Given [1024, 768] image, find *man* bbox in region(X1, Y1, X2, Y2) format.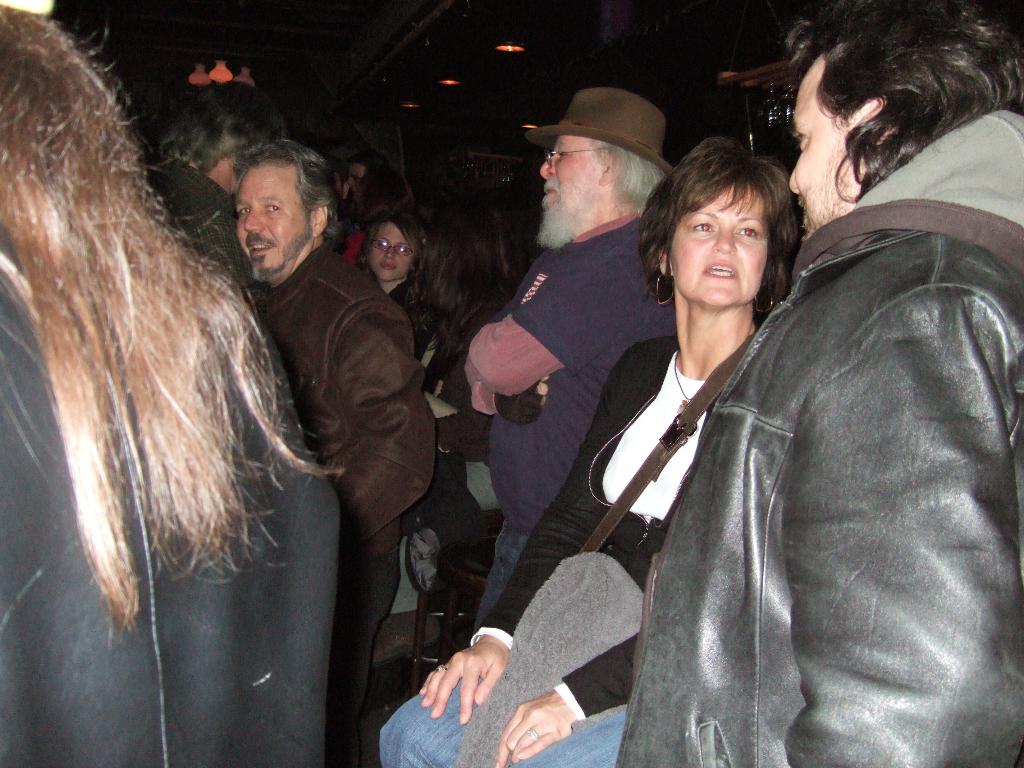
region(612, 0, 1023, 767).
